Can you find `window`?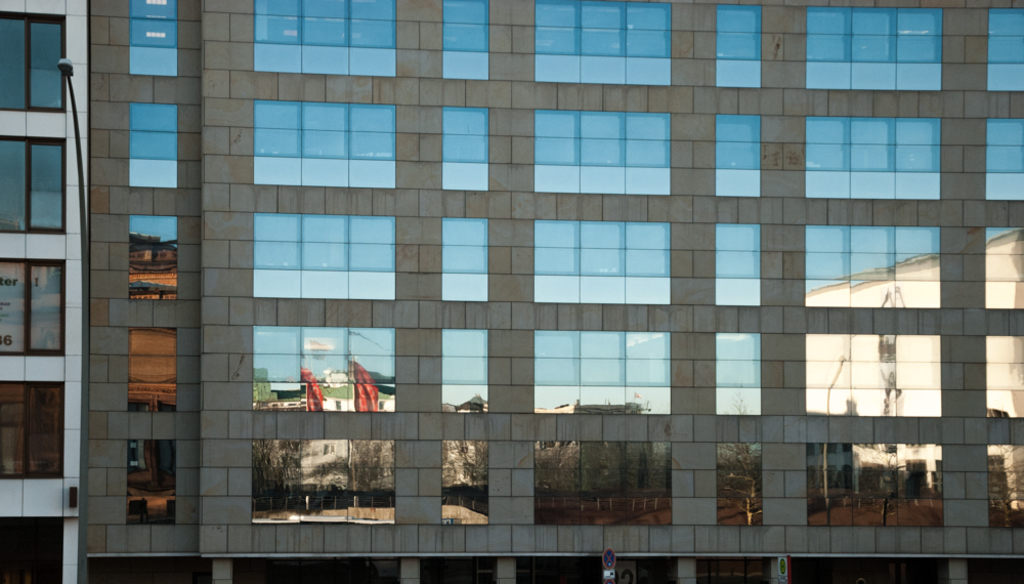
Yes, bounding box: (x1=0, y1=260, x2=73, y2=356).
